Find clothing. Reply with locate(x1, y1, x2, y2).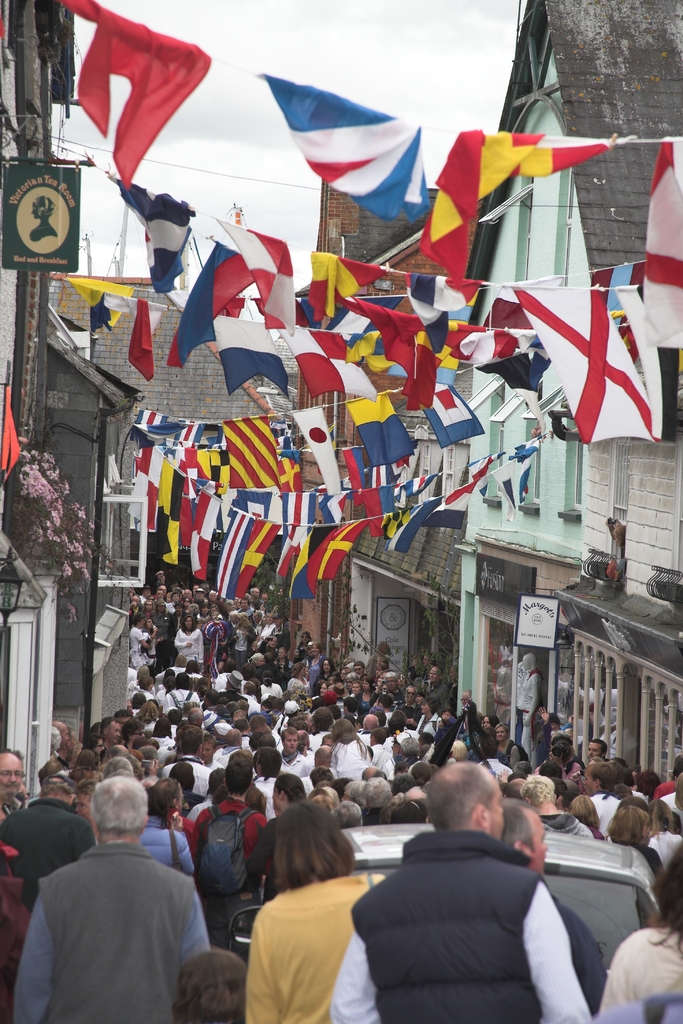
locate(238, 870, 389, 1023).
